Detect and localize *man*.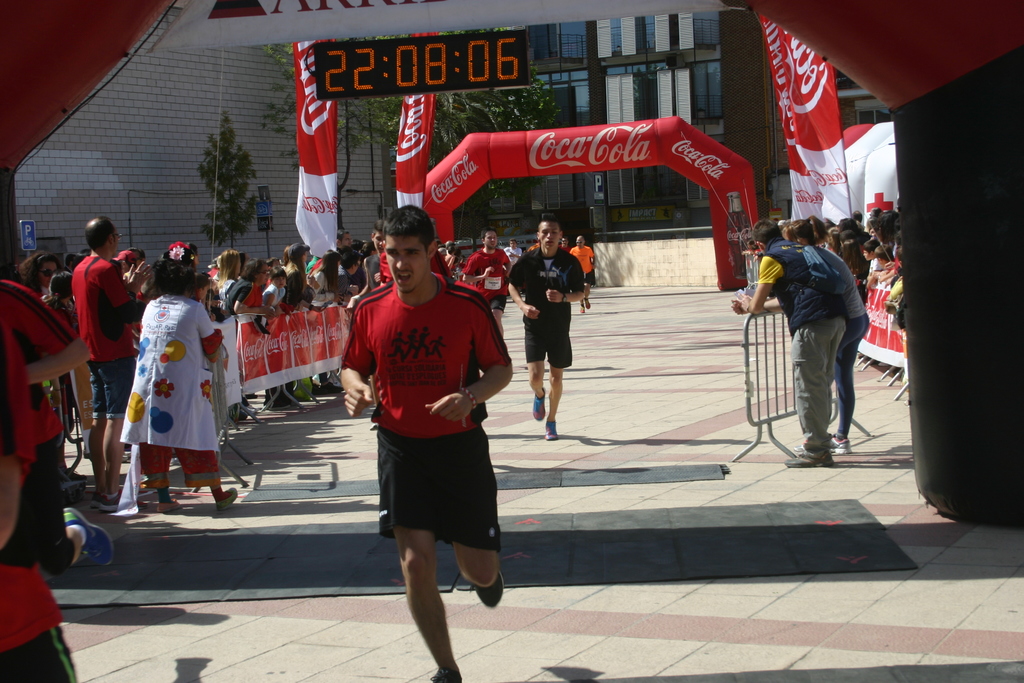
Localized at 335:208:513:655.
